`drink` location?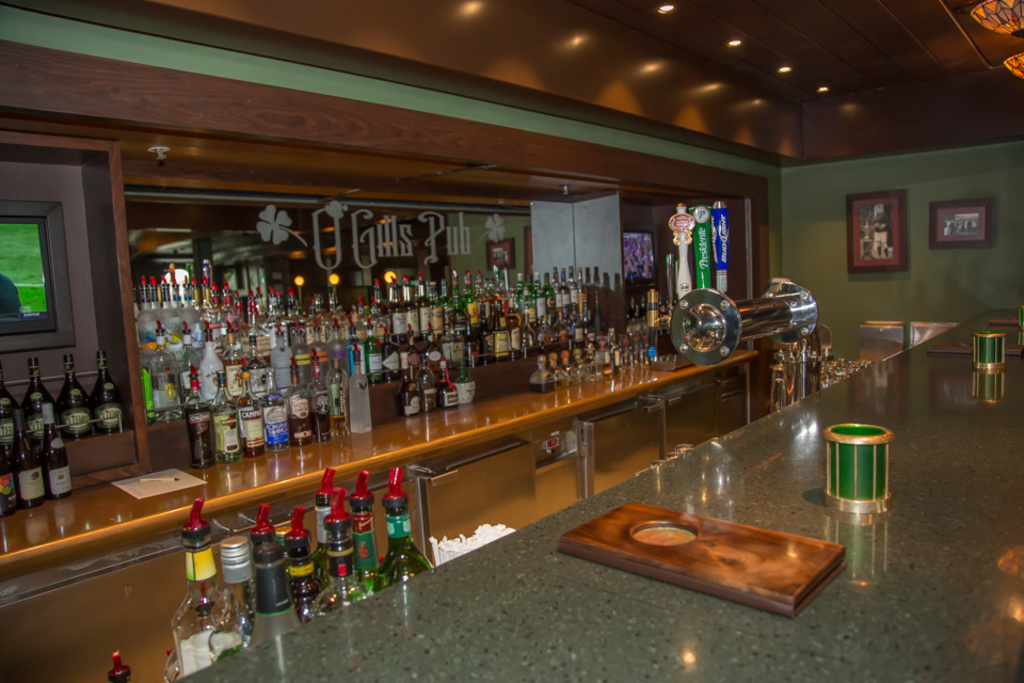
[180, 383, 212, 470]
